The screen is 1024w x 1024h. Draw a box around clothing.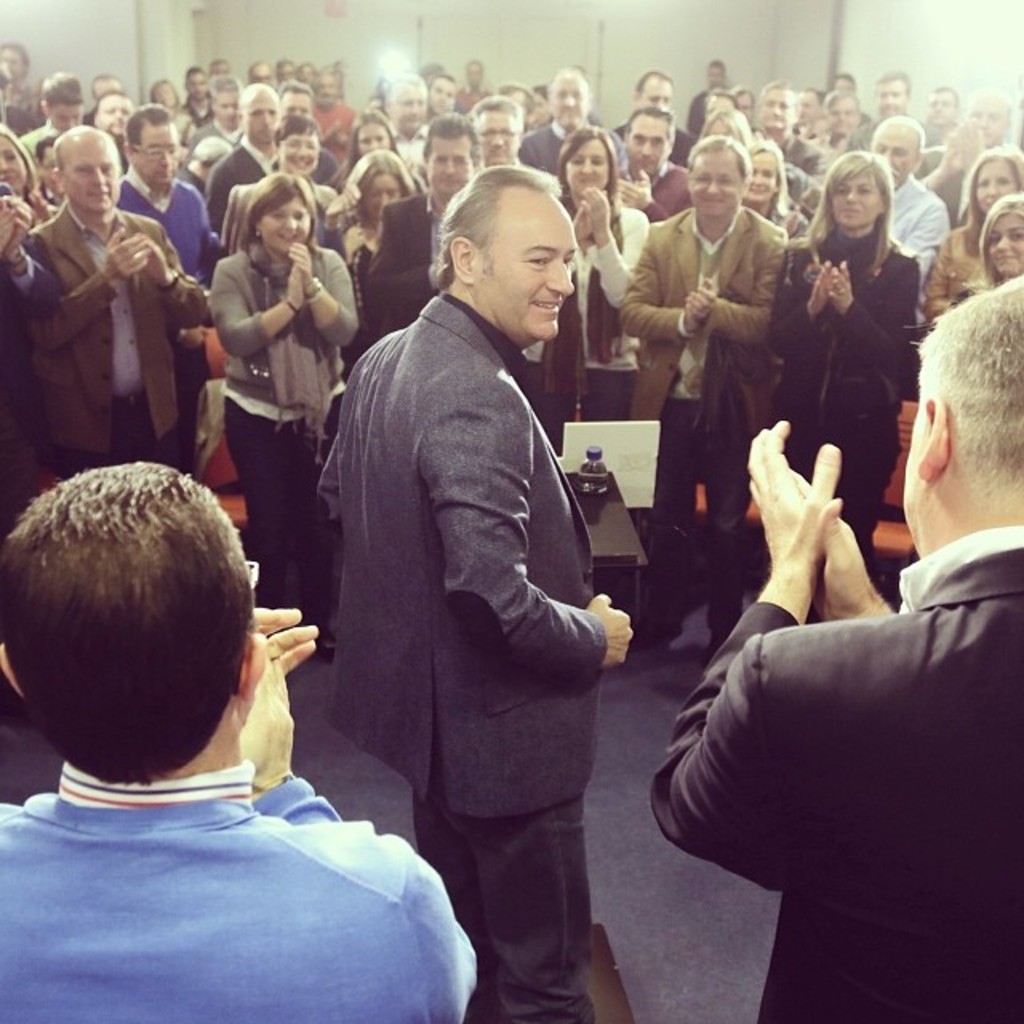
<bbox>0, 758, 472, 1022</bbox>.
